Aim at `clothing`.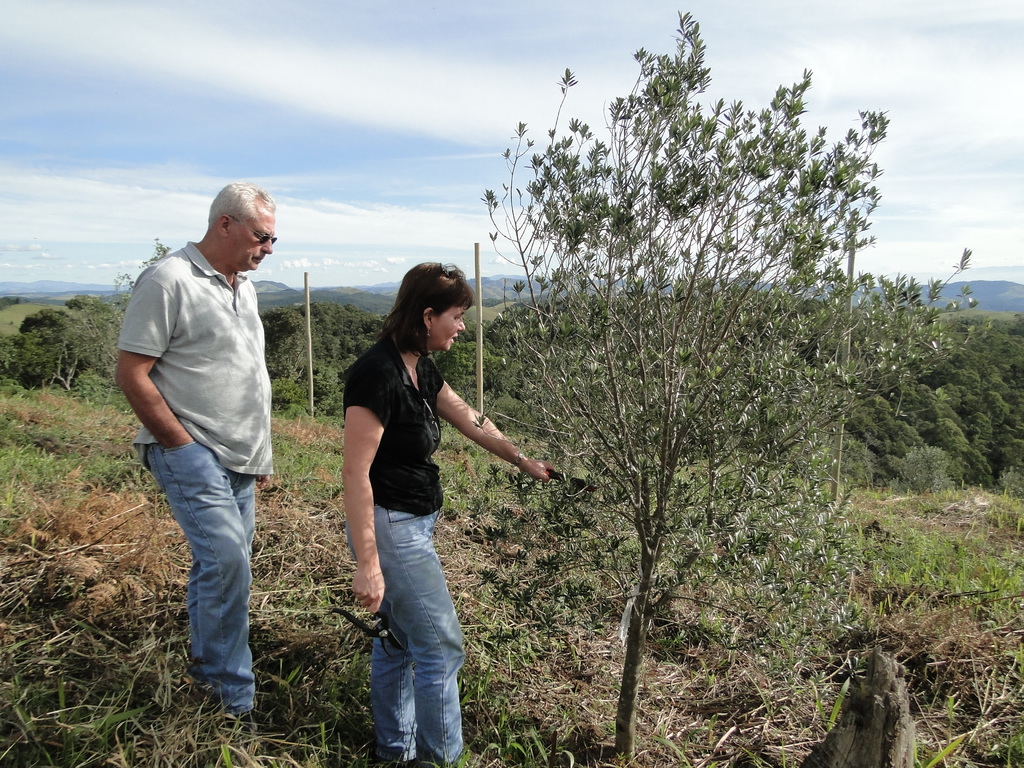
Aimed at bbox=(115, 152, 300, 693).
